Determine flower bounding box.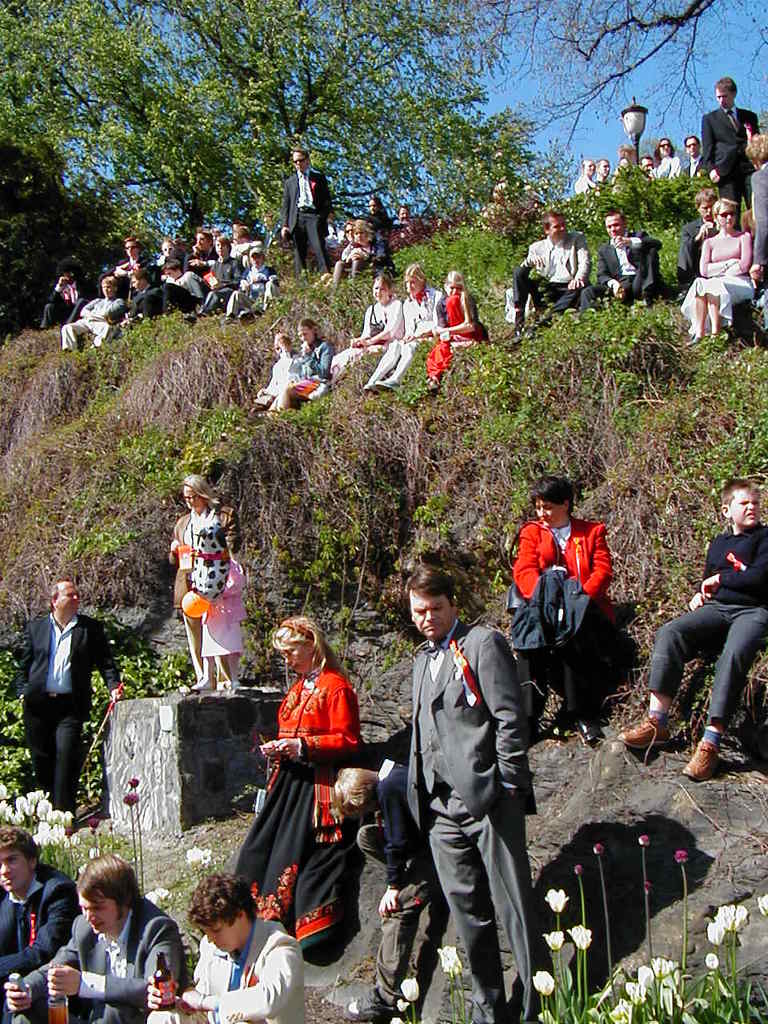
Determined: [x1=638, y1=832, x2=653, y2=846].
